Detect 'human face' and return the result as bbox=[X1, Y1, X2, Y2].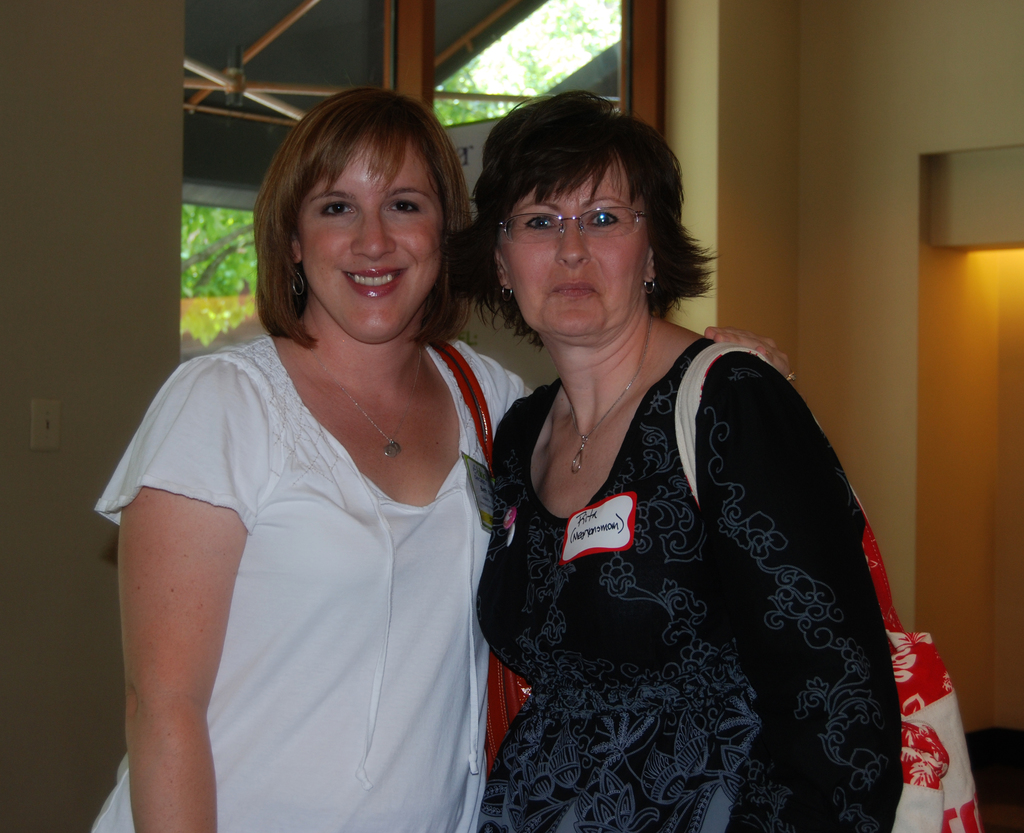
bbox=[297, 131, 442, 339].
